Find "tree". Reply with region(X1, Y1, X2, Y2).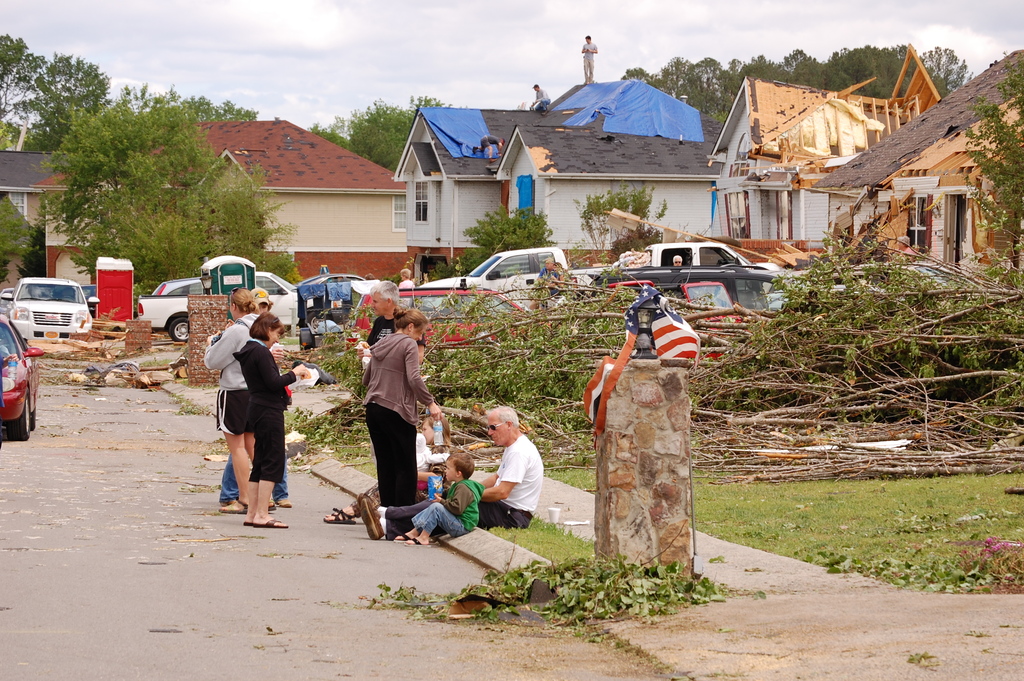
region(961, 47, 1023, 283).
